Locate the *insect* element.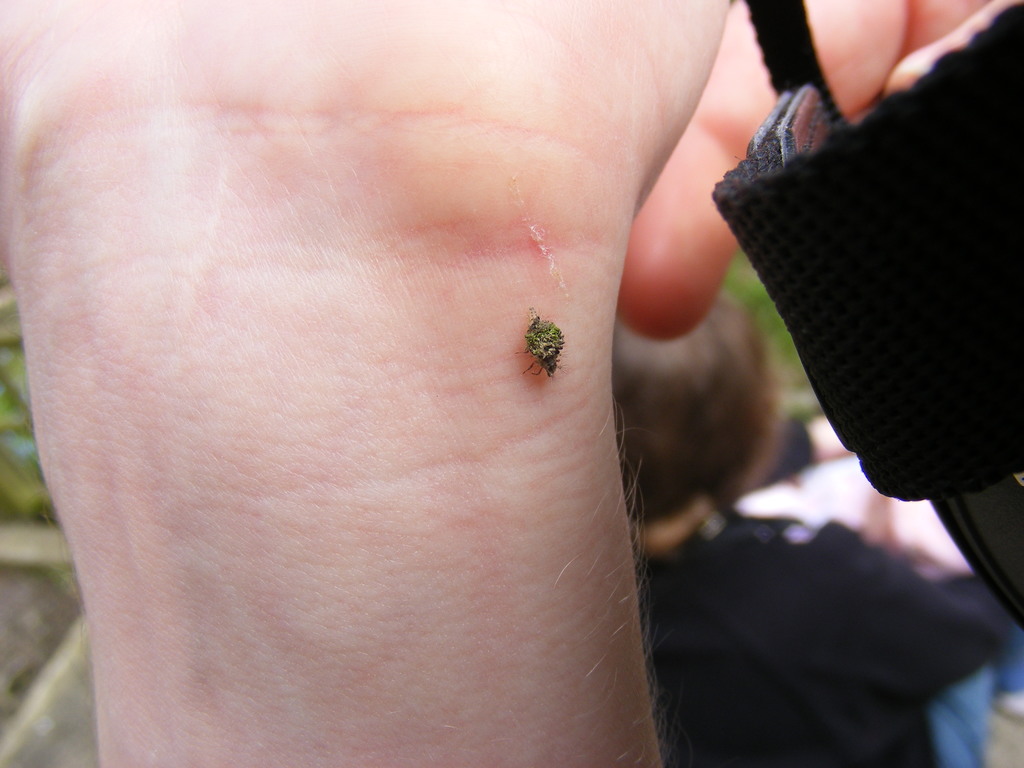
Element bbox: bbox(516, 316, 568, 381).
